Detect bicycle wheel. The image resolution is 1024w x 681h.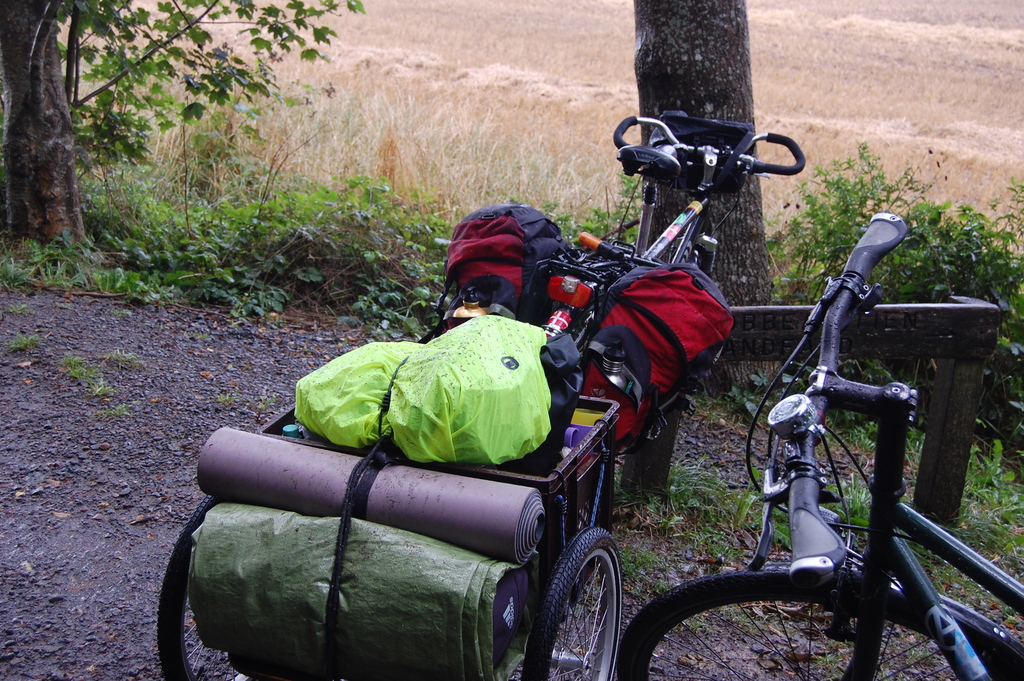
[left=612, top=565, right=1023, bottom=680].
